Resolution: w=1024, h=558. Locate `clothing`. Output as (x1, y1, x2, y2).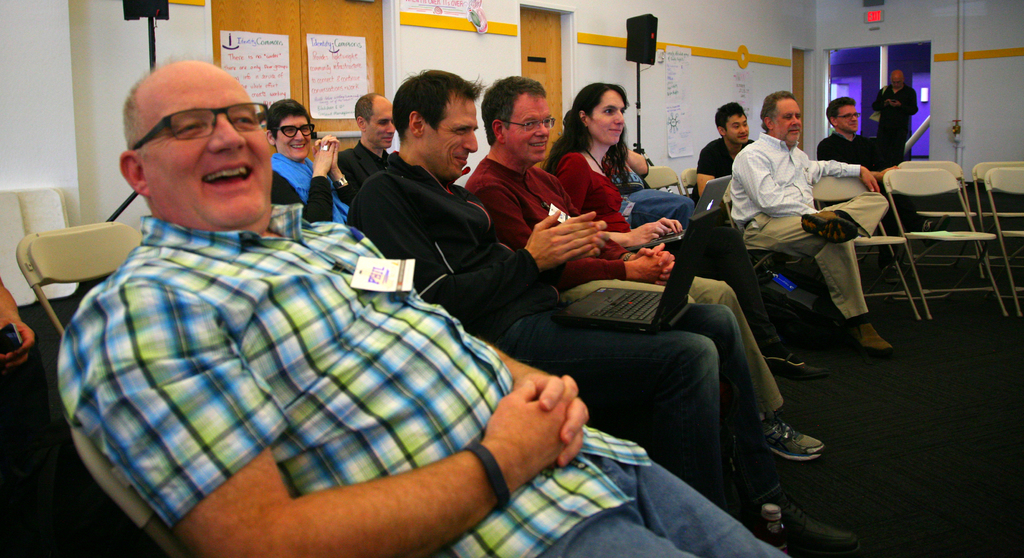
(817, 131, 872, 166).
